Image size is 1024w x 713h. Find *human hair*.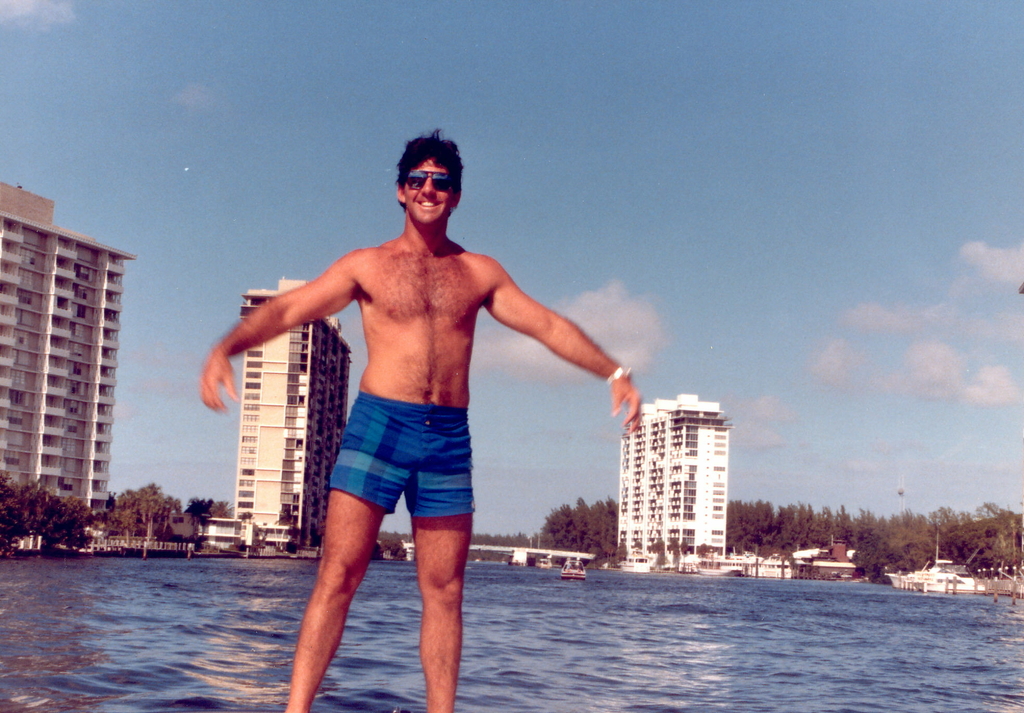
left=395, top=122, right=468, bottom=206.
